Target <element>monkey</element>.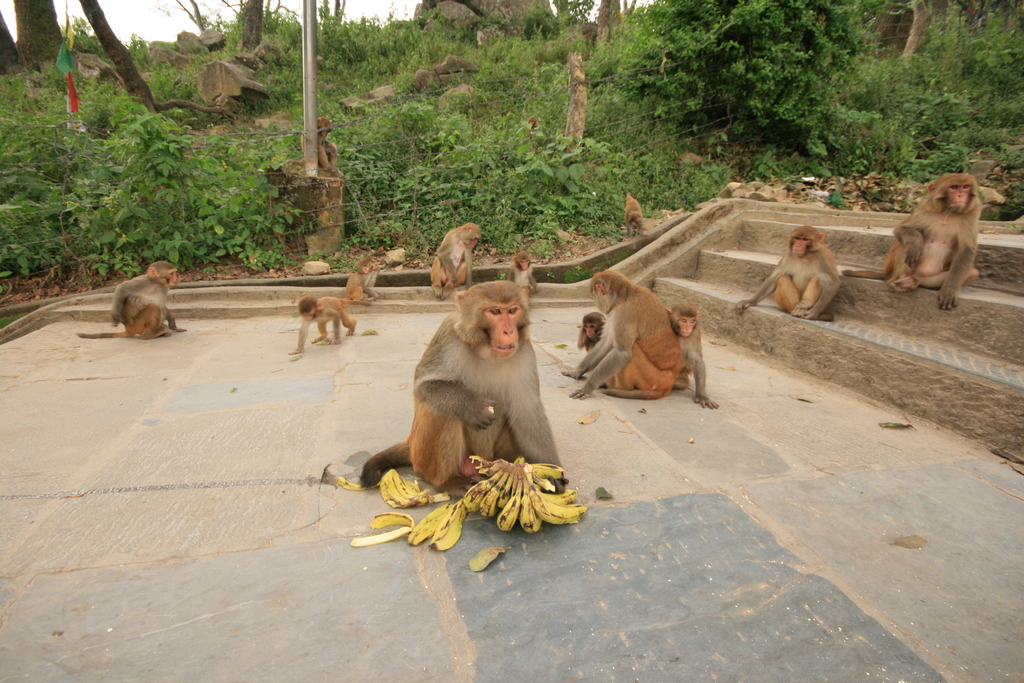
Target region: crop(509, 248, 541, 300).
